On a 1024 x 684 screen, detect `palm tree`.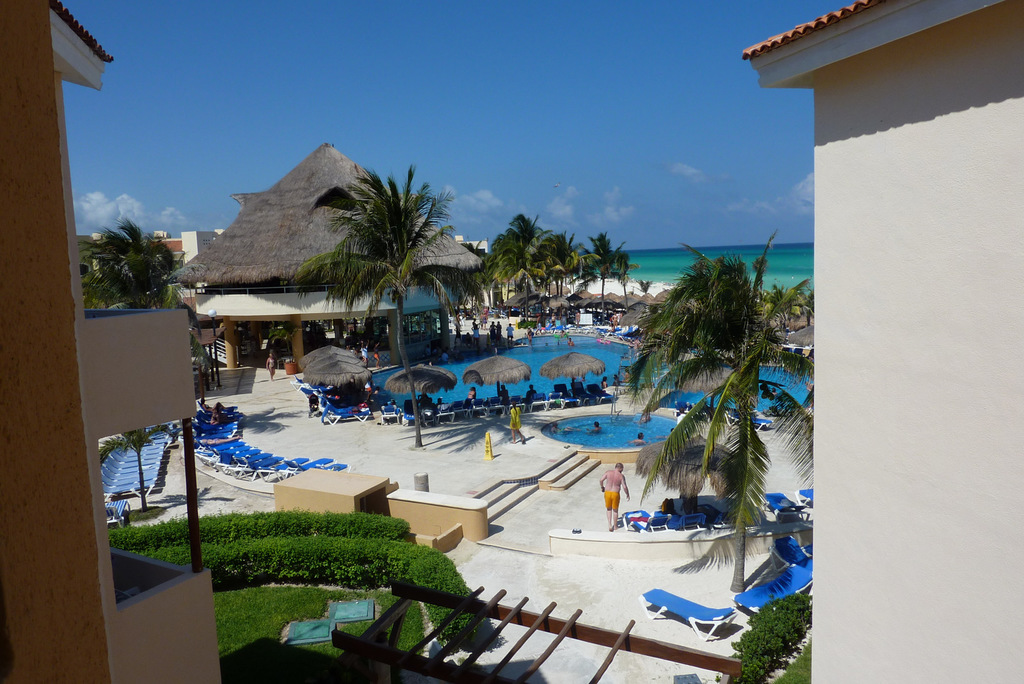
box(625, 261, 776, 411).
